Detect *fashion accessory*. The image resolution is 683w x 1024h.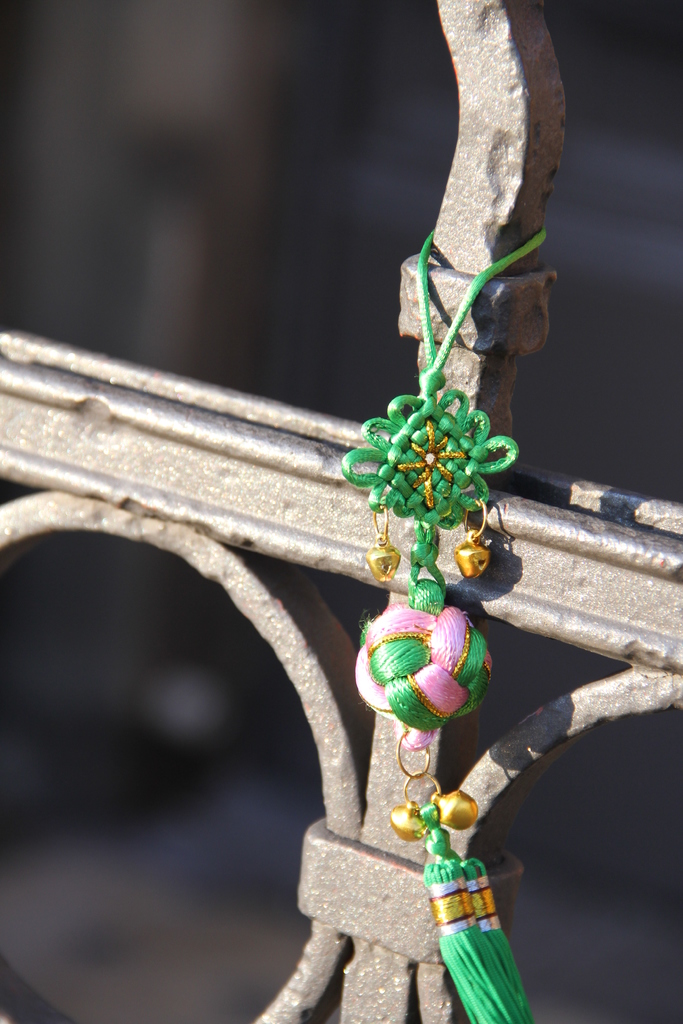
335, 225, 547, 1023.
